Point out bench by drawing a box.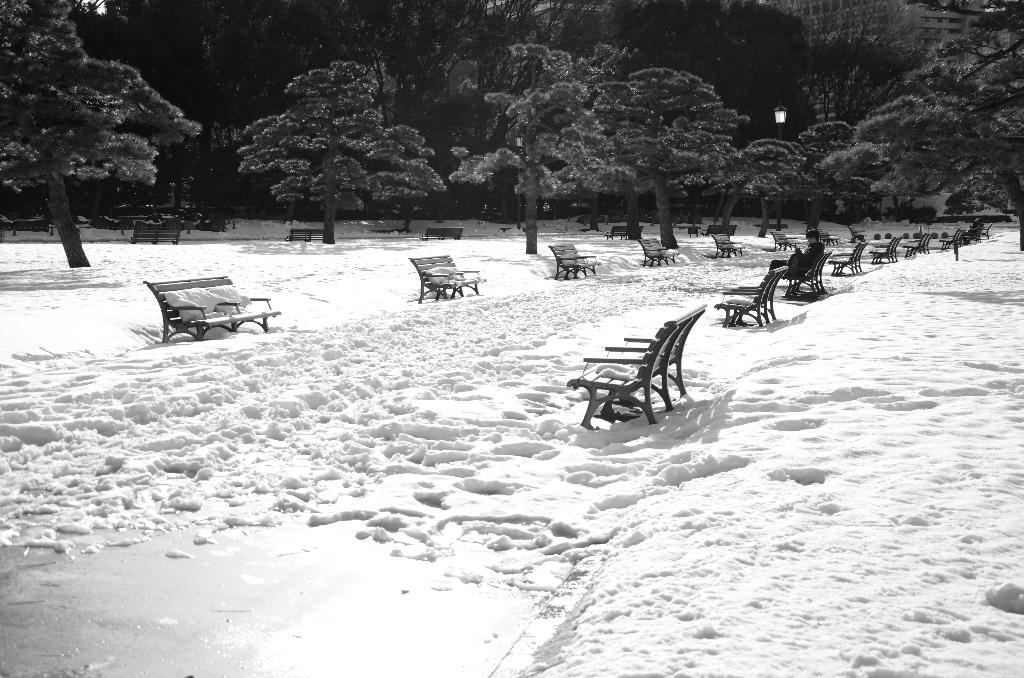
select_region(769, 229, 797, 252).
